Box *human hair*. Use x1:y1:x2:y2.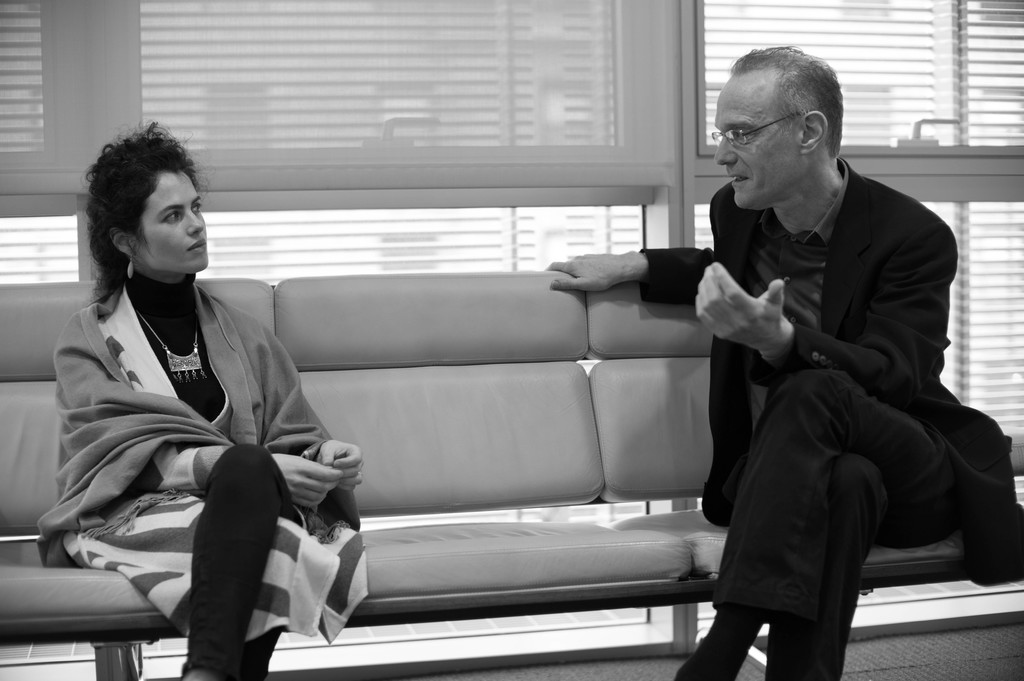
79:122:202:300.
